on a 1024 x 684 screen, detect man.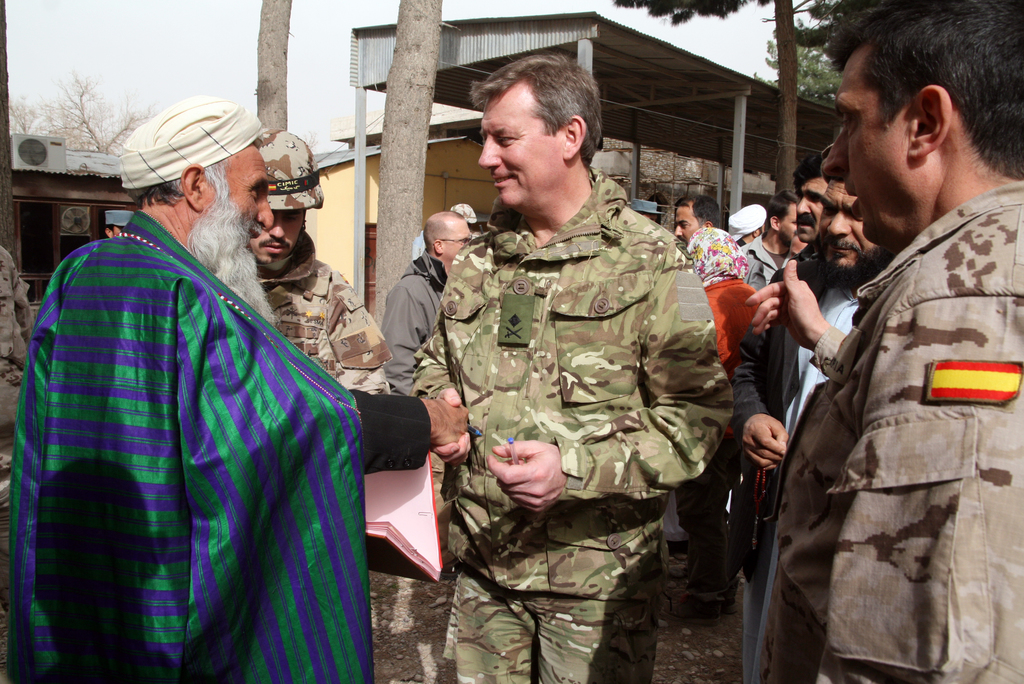
bbox=(243, 127, 394, 394).
